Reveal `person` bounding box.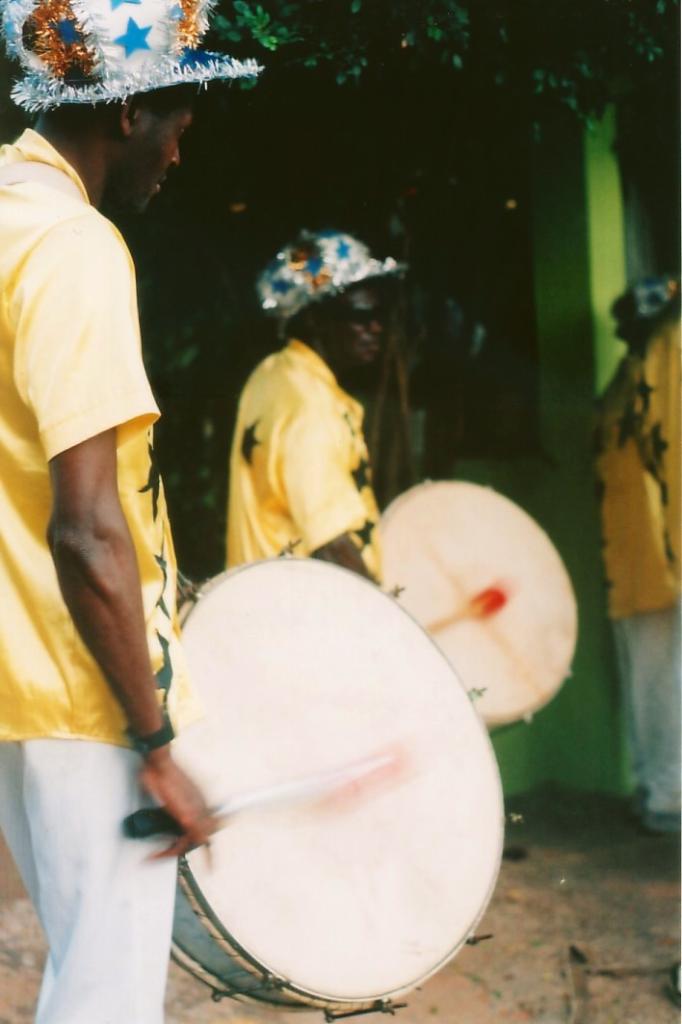
Revealed: 0:0:267:1023.
